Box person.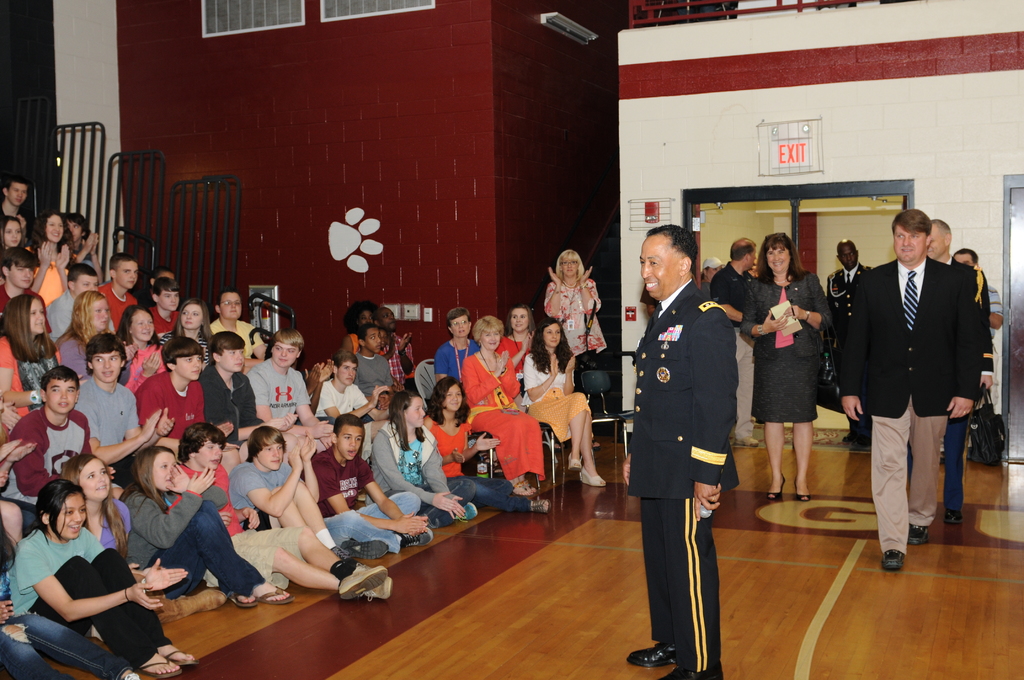
box(0, 170, 40, 232).
